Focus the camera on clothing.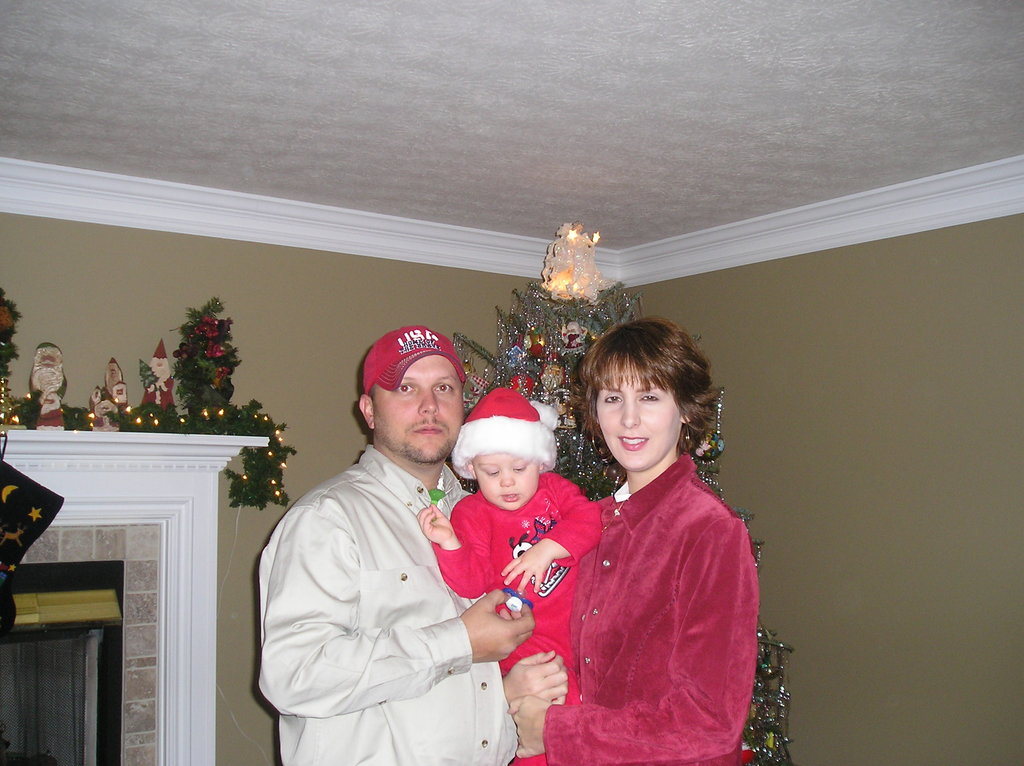
Focus region: (433,470,605,765).
